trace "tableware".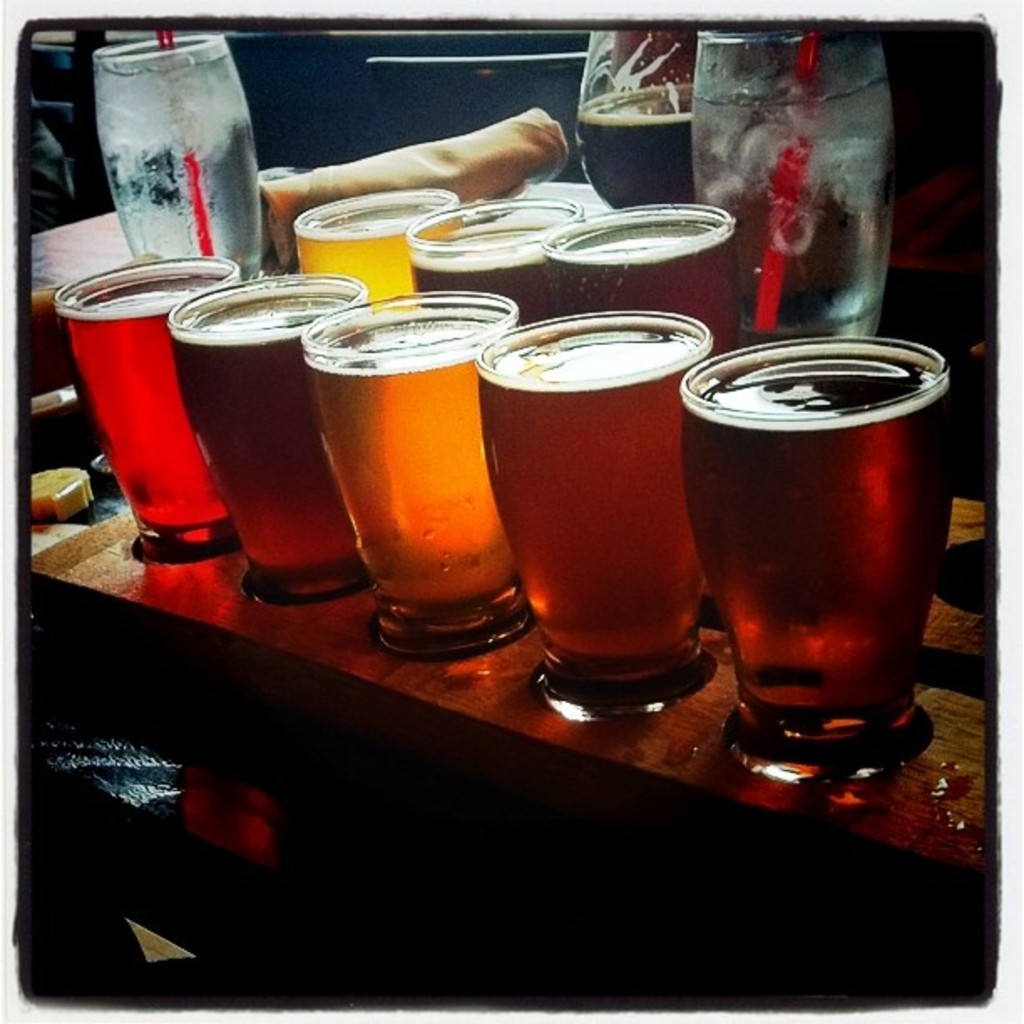
Traced to 298 286 525 661.
